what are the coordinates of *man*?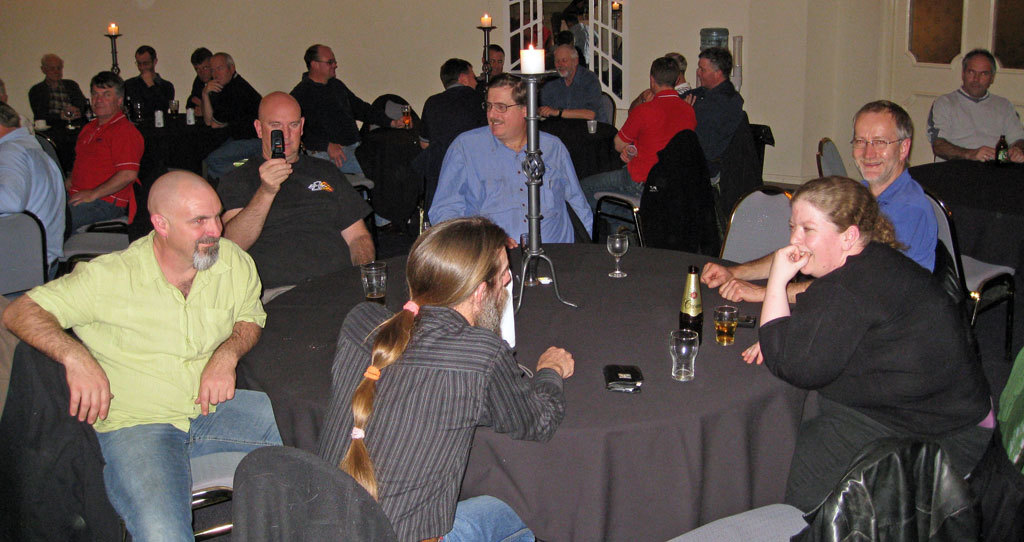
{"left": 294, "top": 42, "right": 400, "bottom": 183}.
